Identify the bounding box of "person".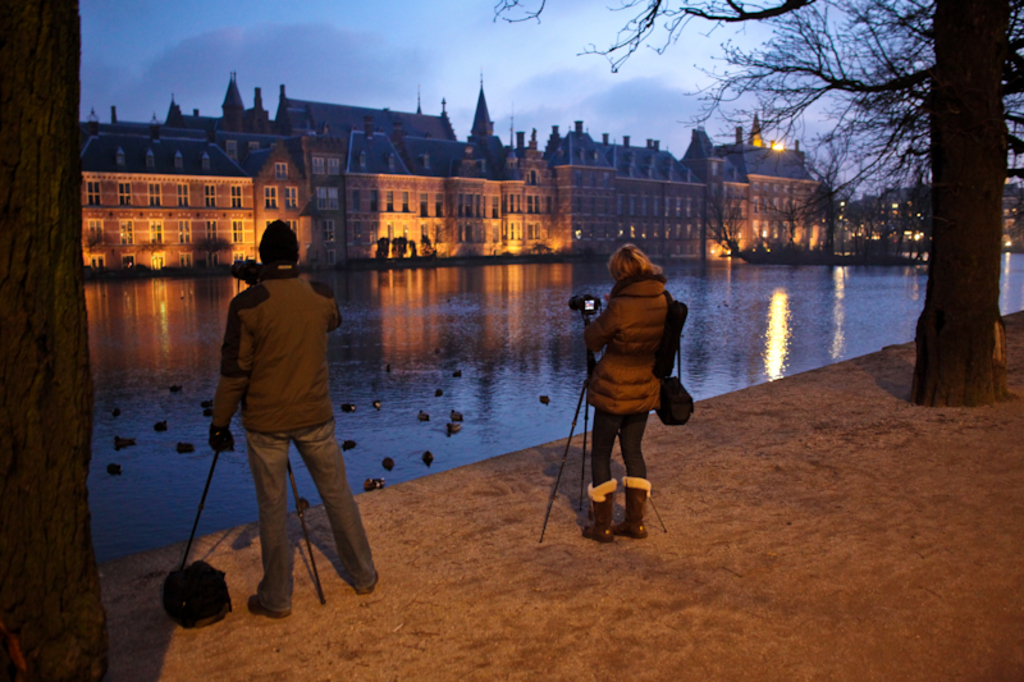
box=[211, 220, 380, 621].
